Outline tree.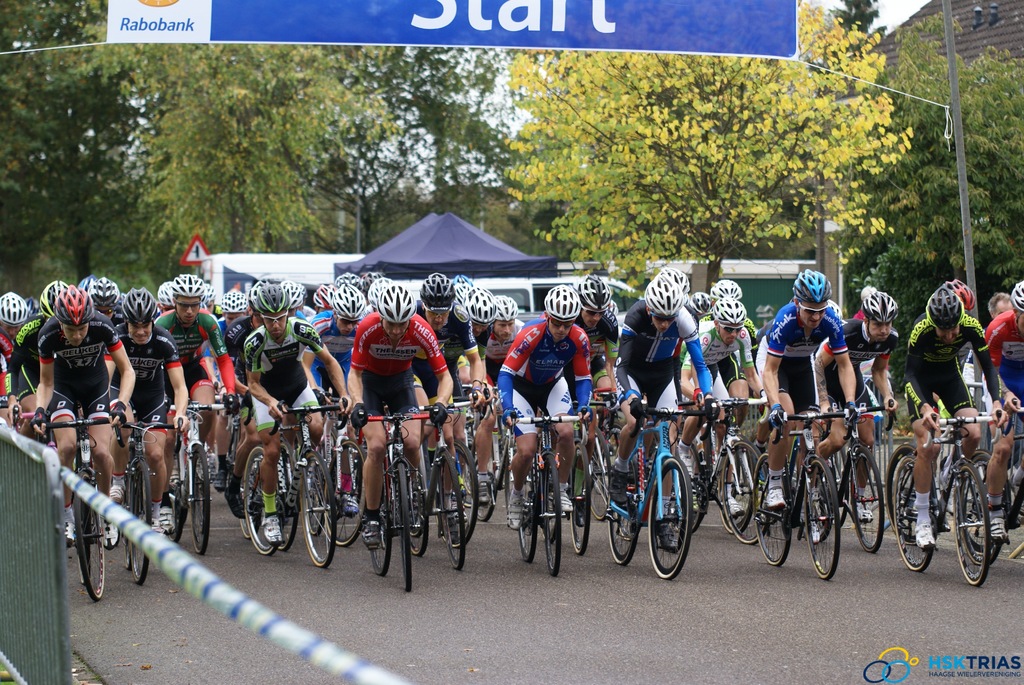
Outline: (left=829, top=8, right=1023, bottom=415).
